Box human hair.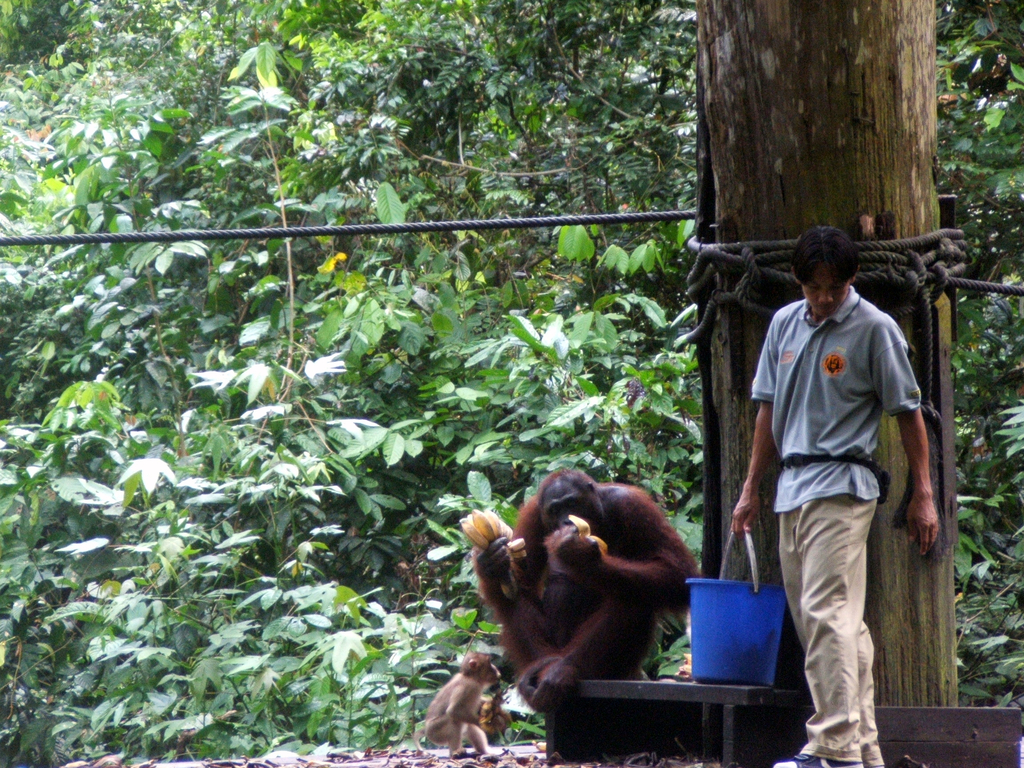
locate(792, 227, 875, 302).
